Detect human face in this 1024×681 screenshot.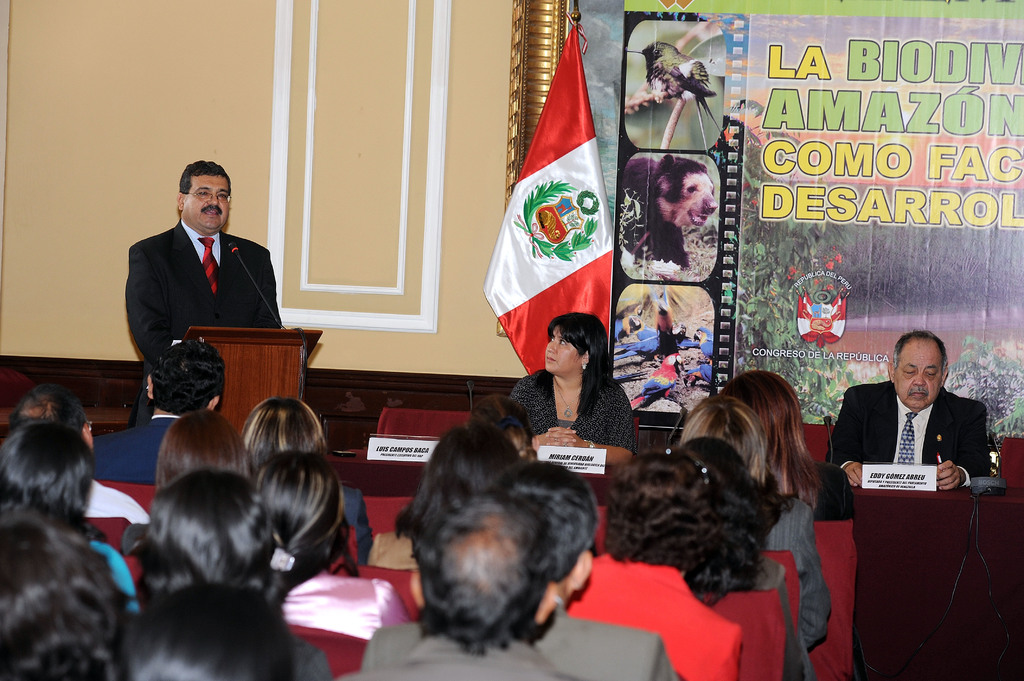
Detection: (x1=548, y1=329, x2=580, y2=376).
